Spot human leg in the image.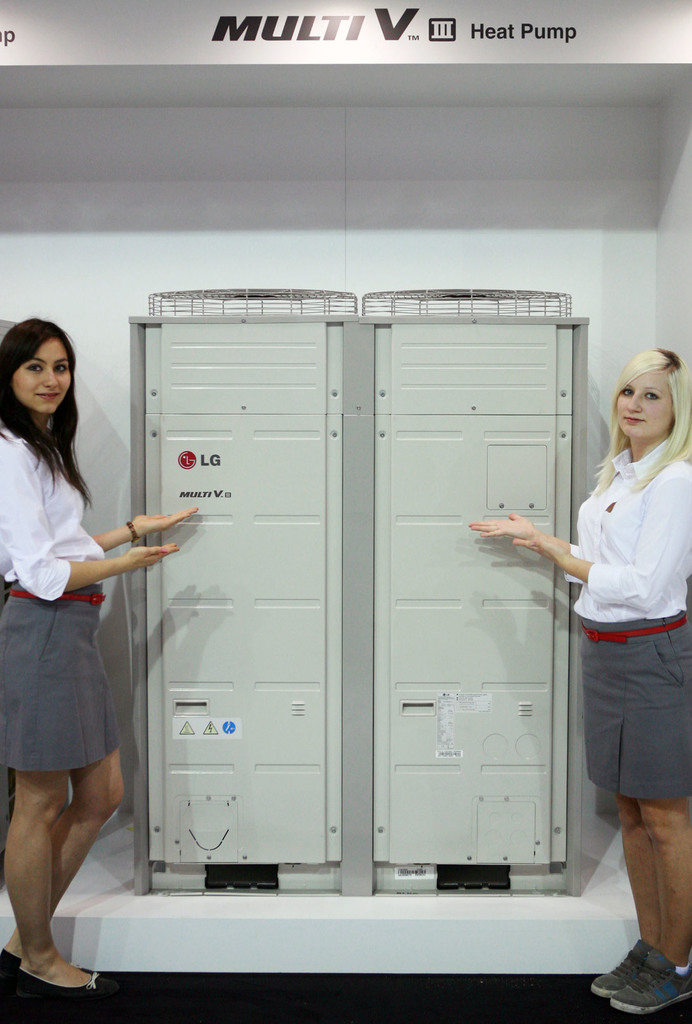
human leg found at Rect(610, 609, 691, 1012).
